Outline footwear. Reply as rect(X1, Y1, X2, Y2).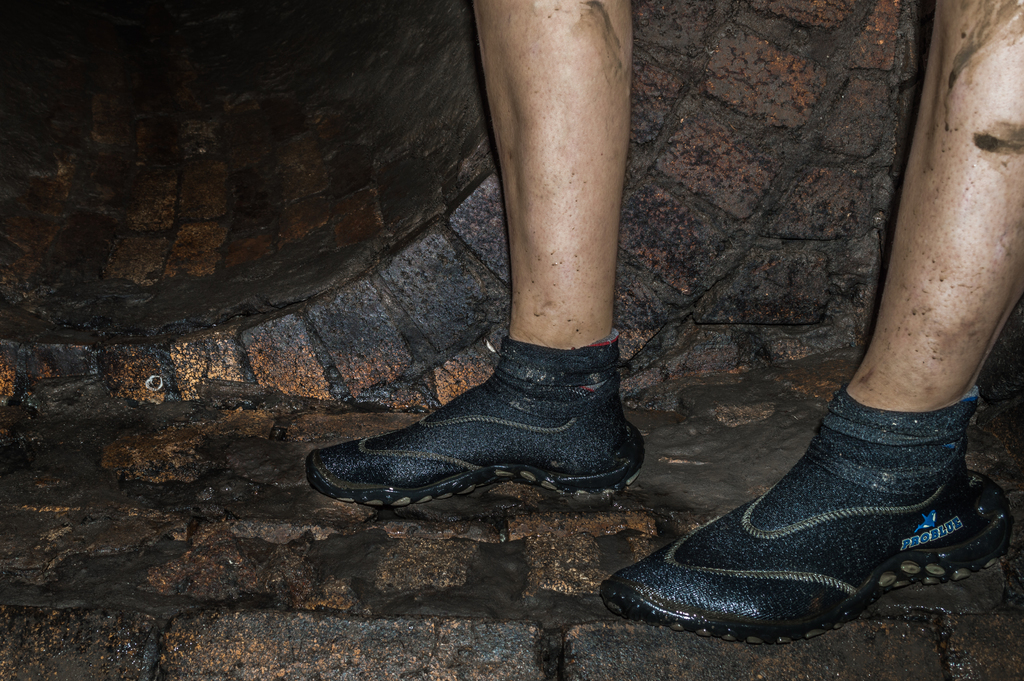
rect(591, 391, 1016, 648).
